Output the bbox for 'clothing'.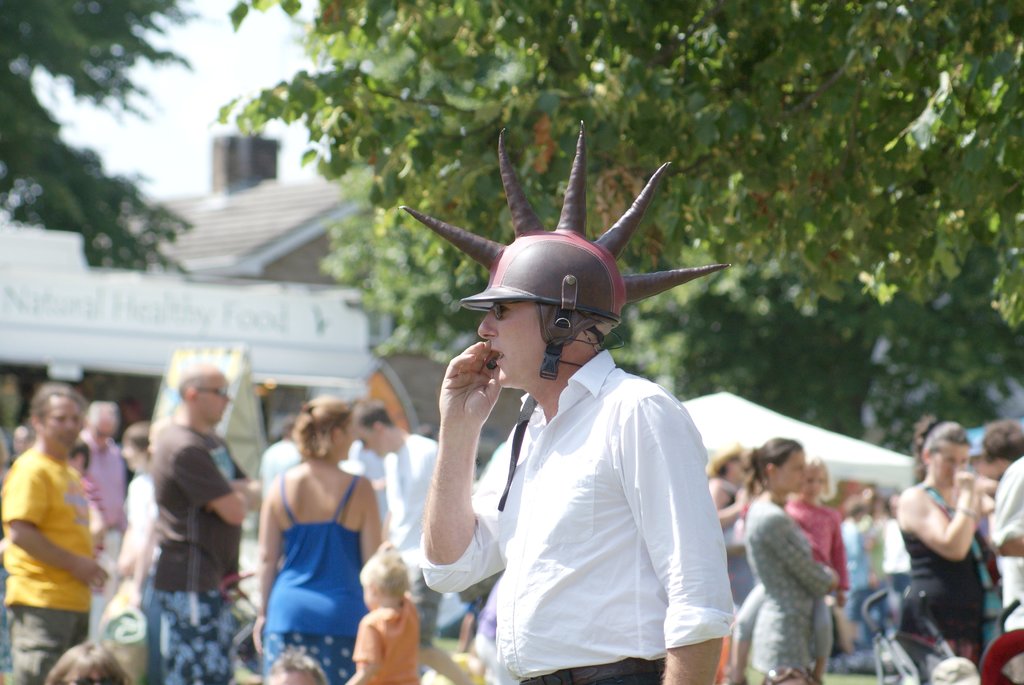
<region>706, 480, 757, 620</region>.
